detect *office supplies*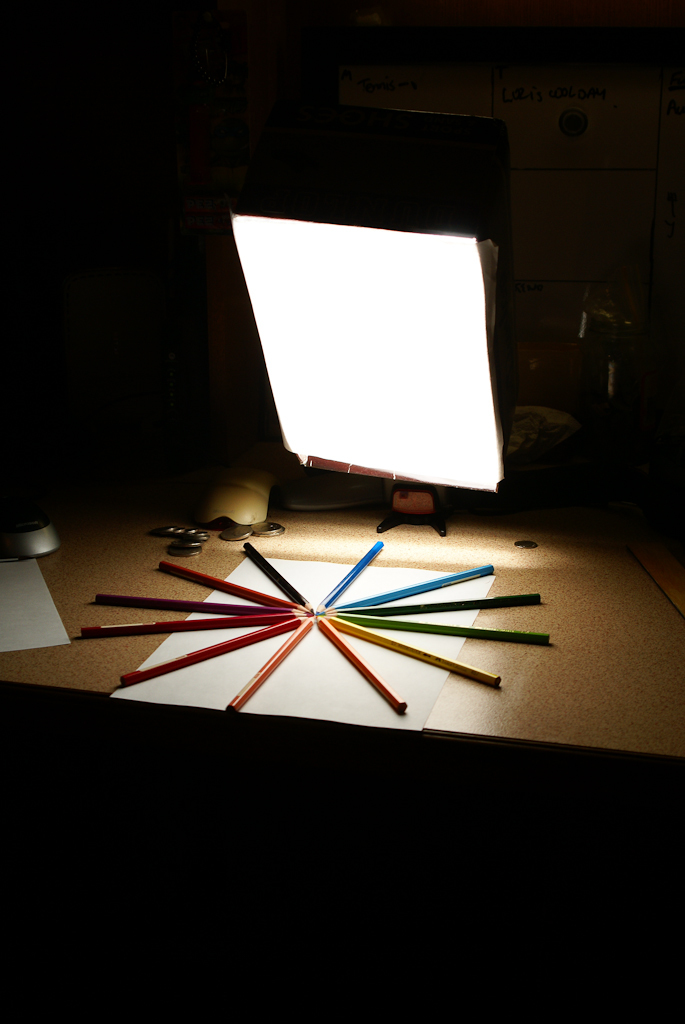
rect(0, 516, 684, 760)
